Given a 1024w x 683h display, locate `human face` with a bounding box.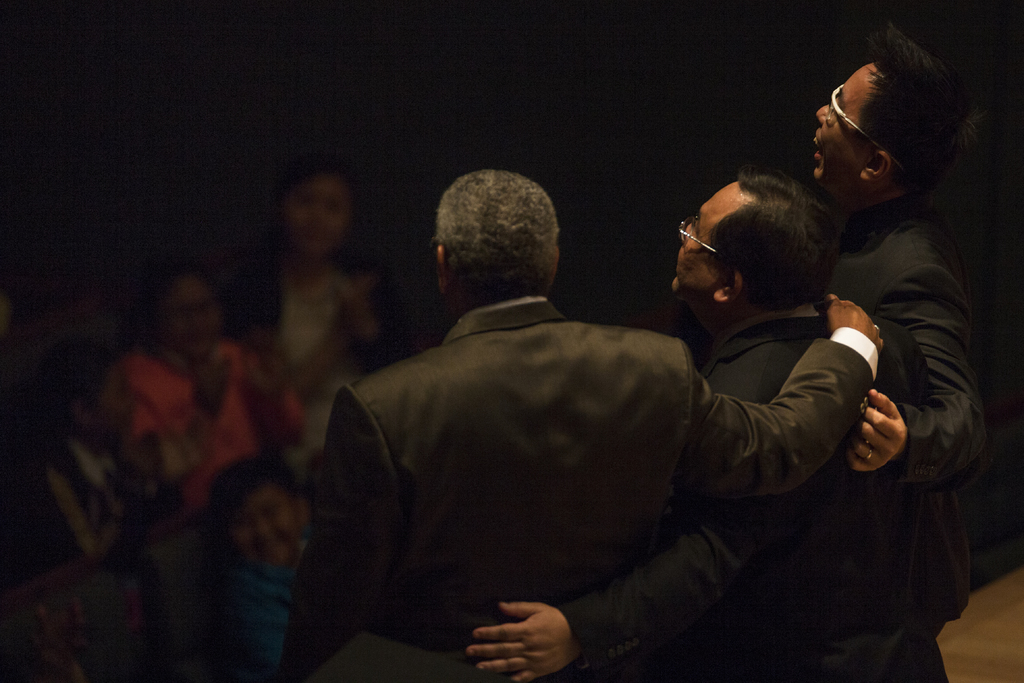
Located: <bbox>806, 62, 872, 187</bbox>.
